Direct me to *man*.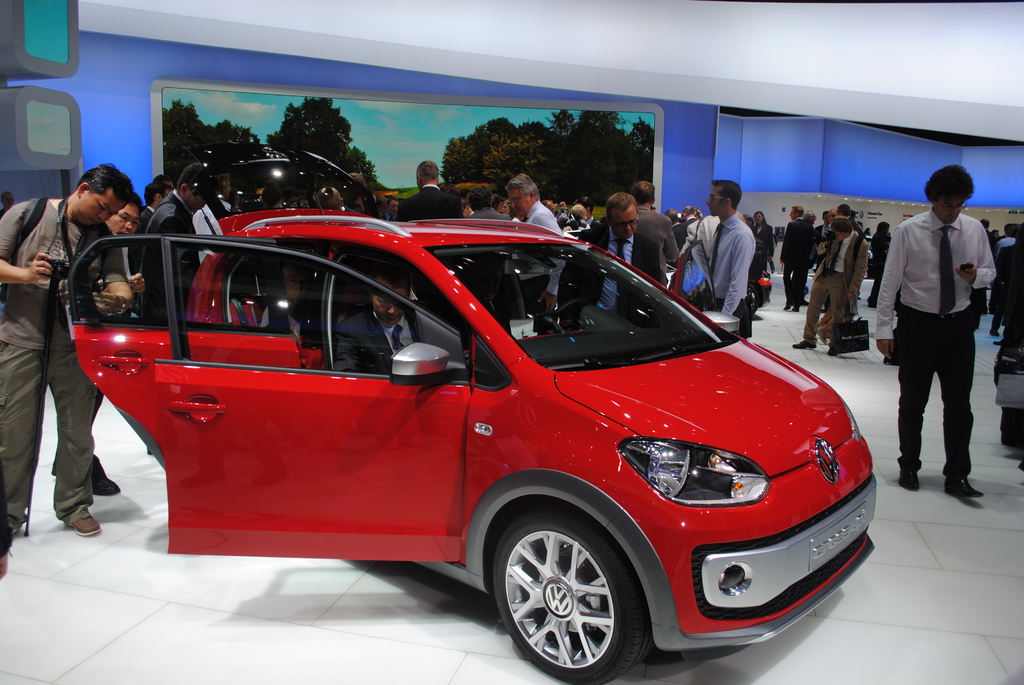
Direction: {"left": 624, "top": 177, "right": 679, "bottom": 287}.
